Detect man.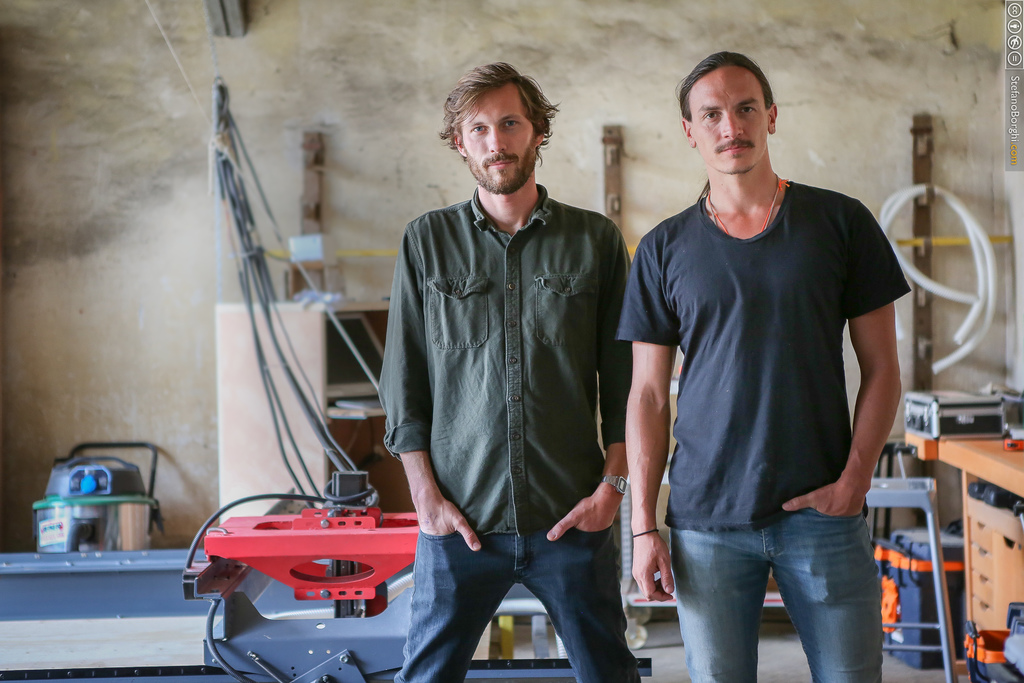
Detected at {"x1": 585, "y1": 21, "x2": 918, "y2": 682}.
